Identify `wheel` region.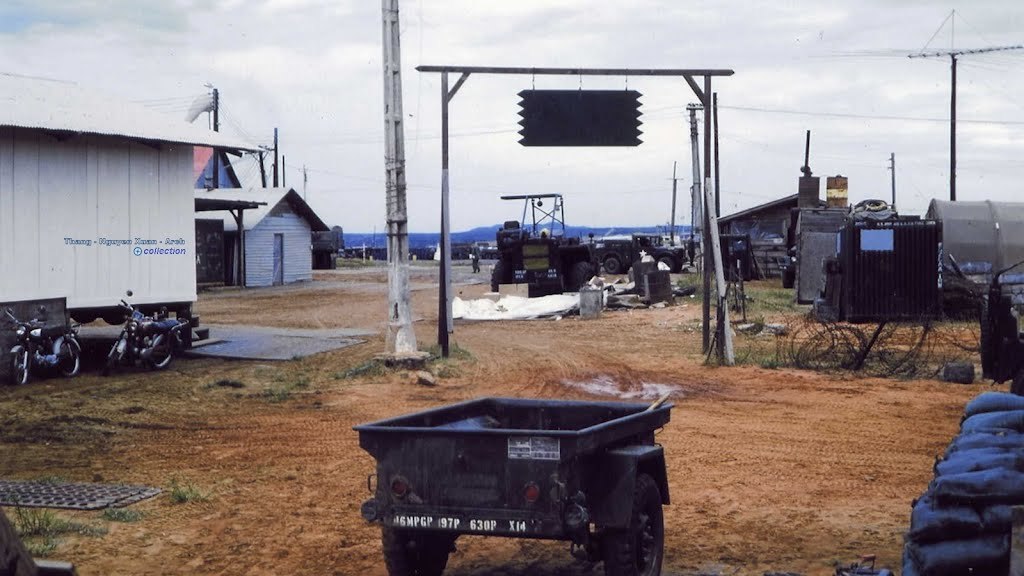
Region: (486,260,518,294).
